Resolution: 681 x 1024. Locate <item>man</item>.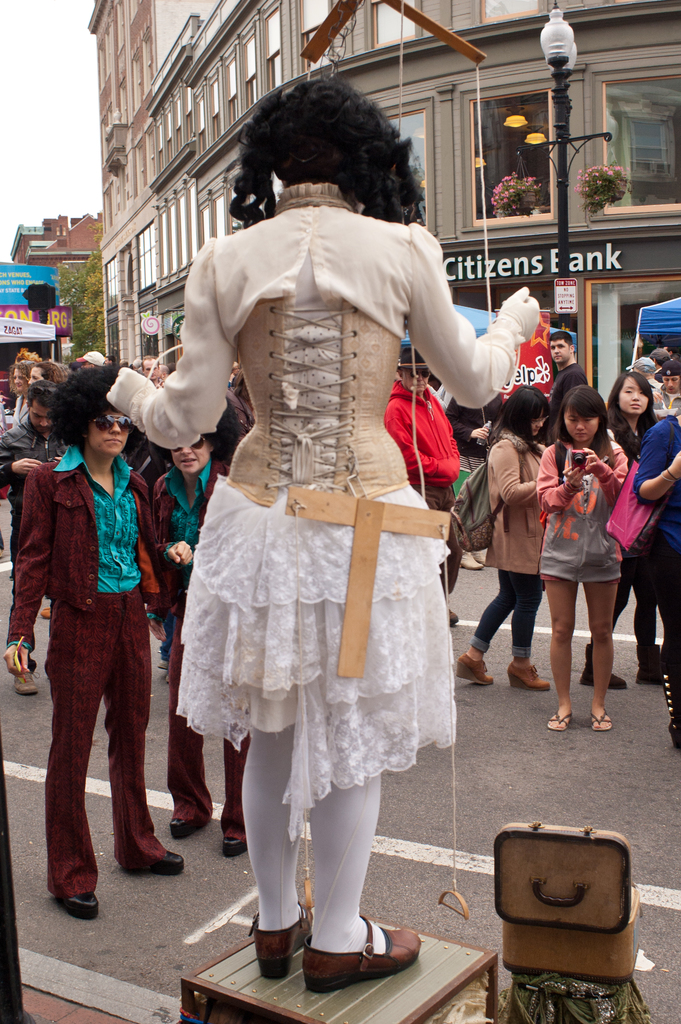
x1=381 y1=340 x2=473 y2=620.
